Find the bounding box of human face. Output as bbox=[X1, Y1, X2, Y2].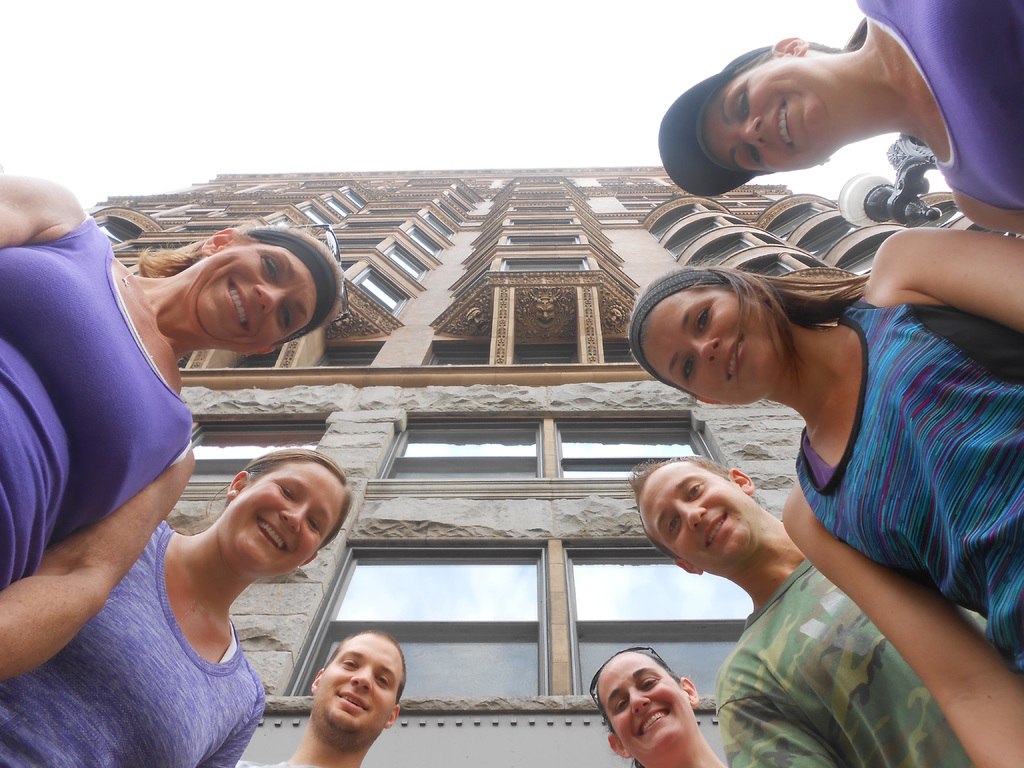
bbox=[707, 59, 830, 173].
